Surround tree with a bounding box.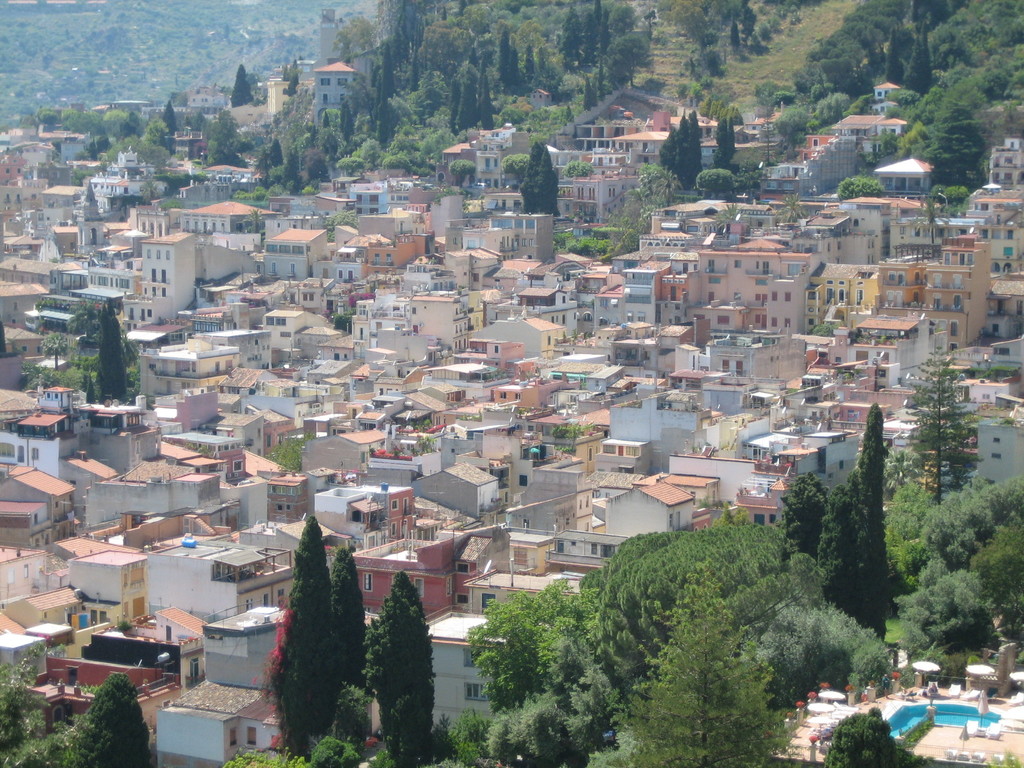
pyautogui.locateOnScreen(849, 399, 898, 644).
